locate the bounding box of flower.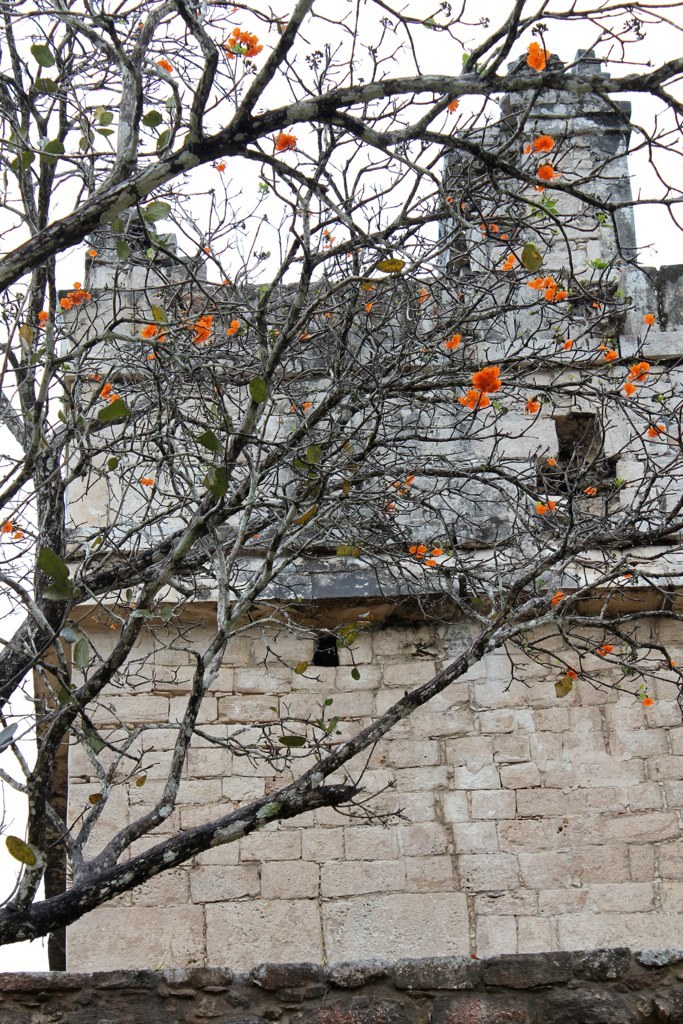
Bounding box: locate(91, 245, 96, 259).
